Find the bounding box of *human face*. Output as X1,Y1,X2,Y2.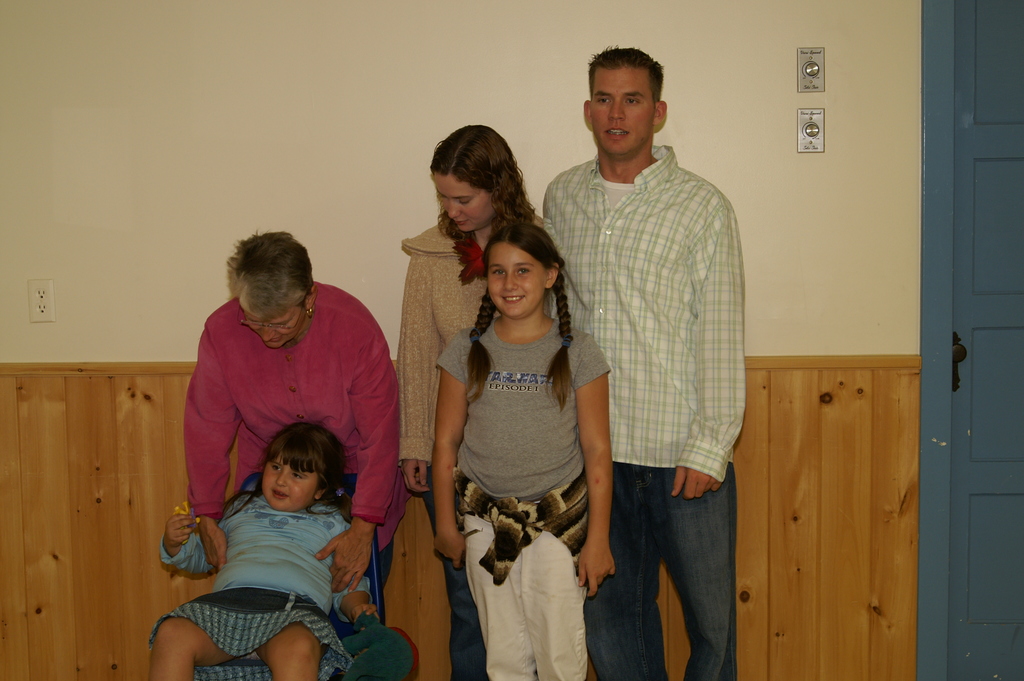
590,67,659,165.
